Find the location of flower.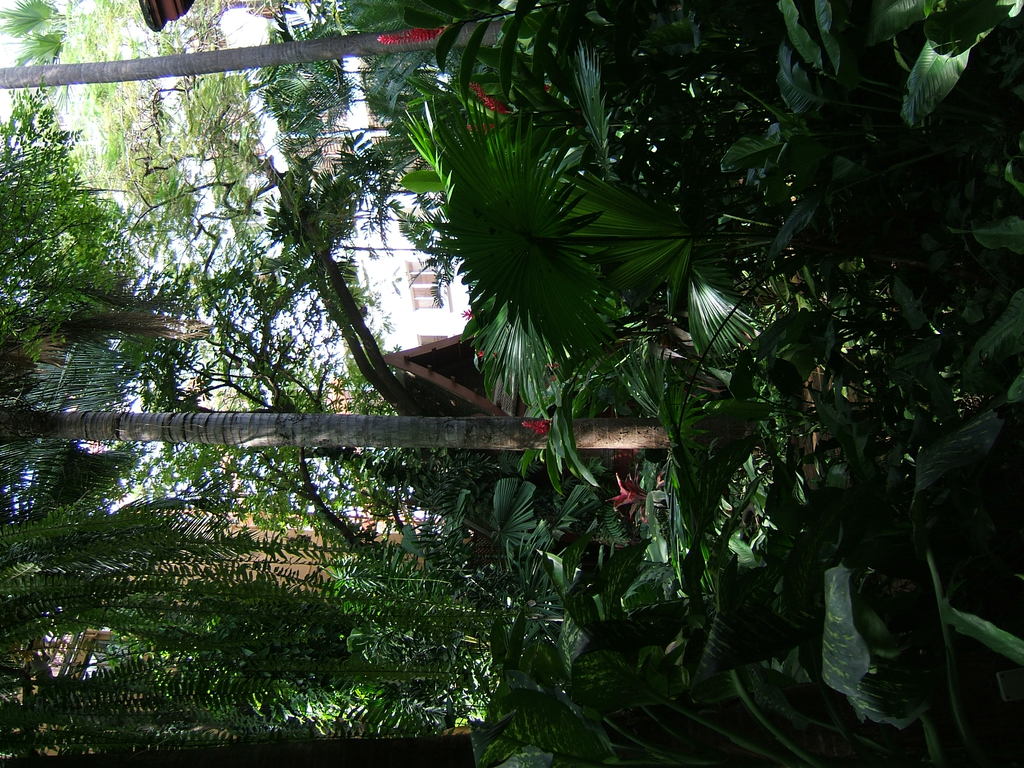
Location: 372:24:447:44.
